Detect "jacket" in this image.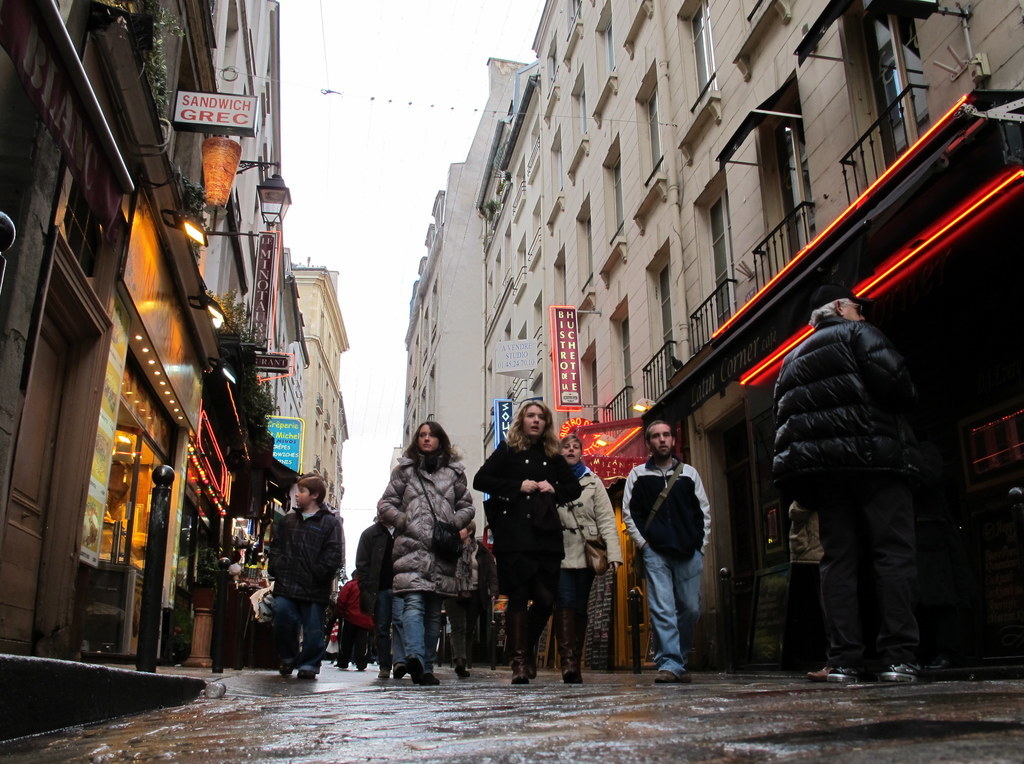
Detection: (x1=269, y1=505, x2=346, y2=598).
